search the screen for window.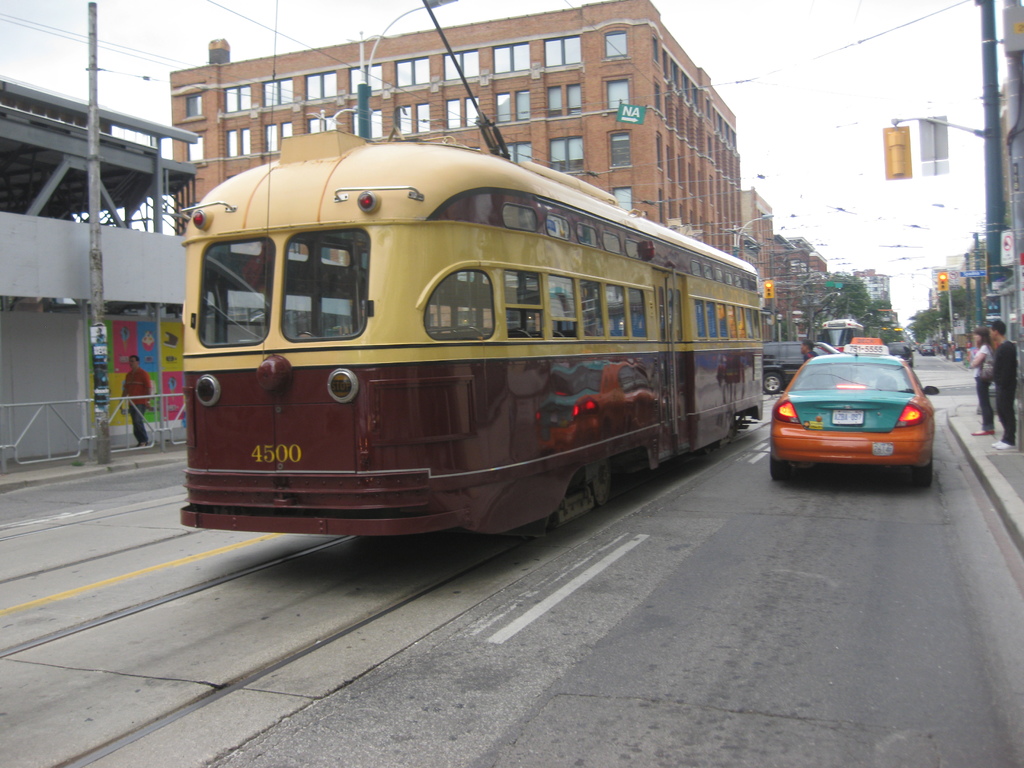
Found at BBox(550, 132, 584, 172).
